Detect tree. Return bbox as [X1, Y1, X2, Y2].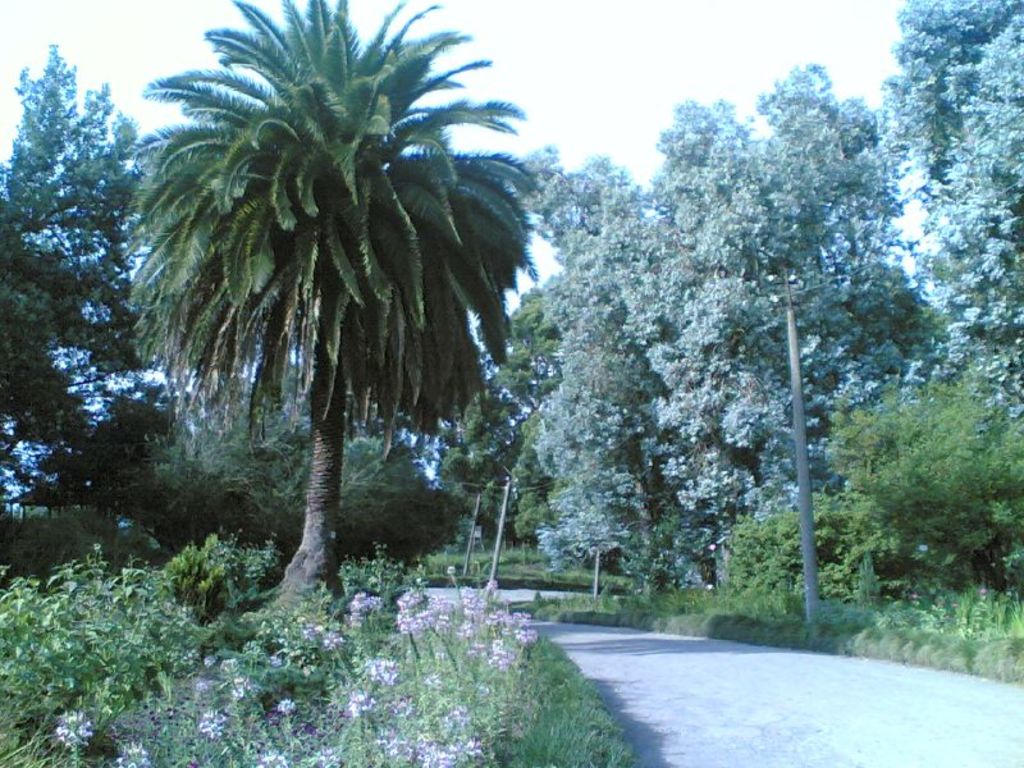
[0, 42, 301, 557].
